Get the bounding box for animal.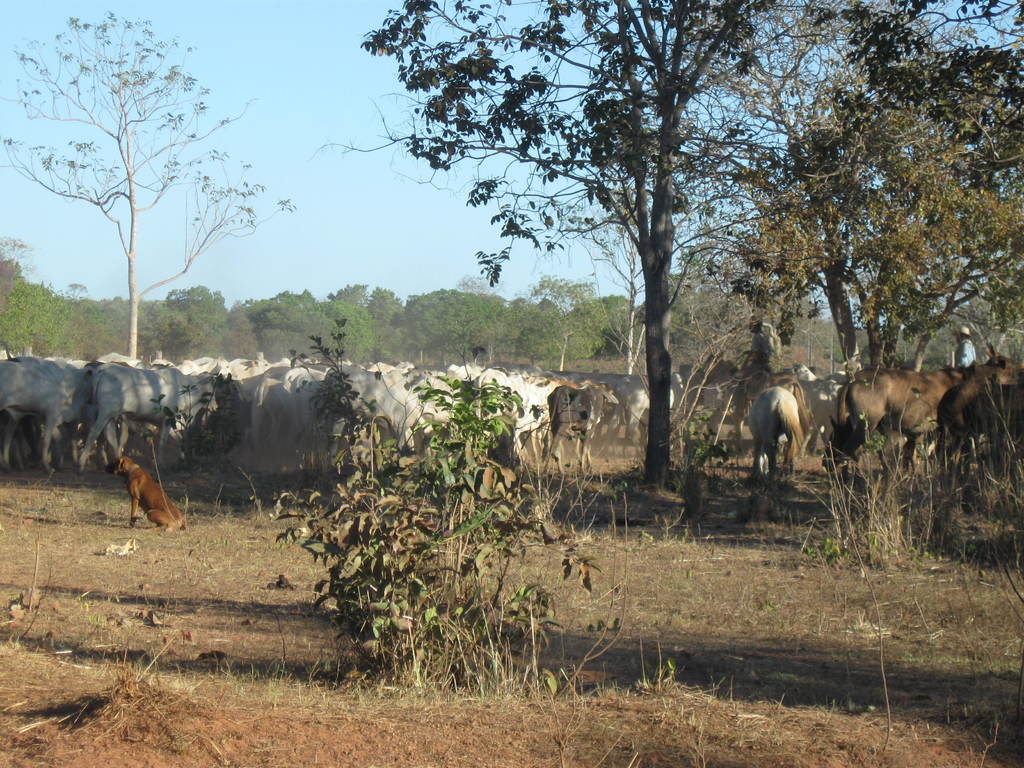
select_region(107, 456, 190, 534).
